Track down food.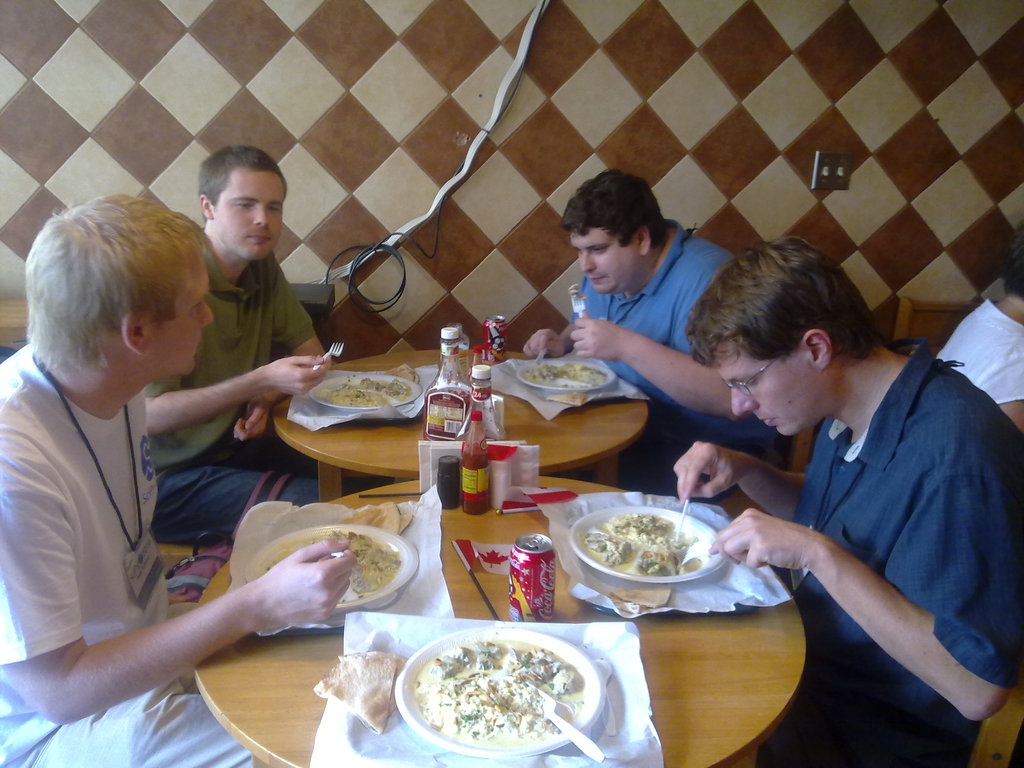
Tracked to l=310, t=650, r=411, b=737.
